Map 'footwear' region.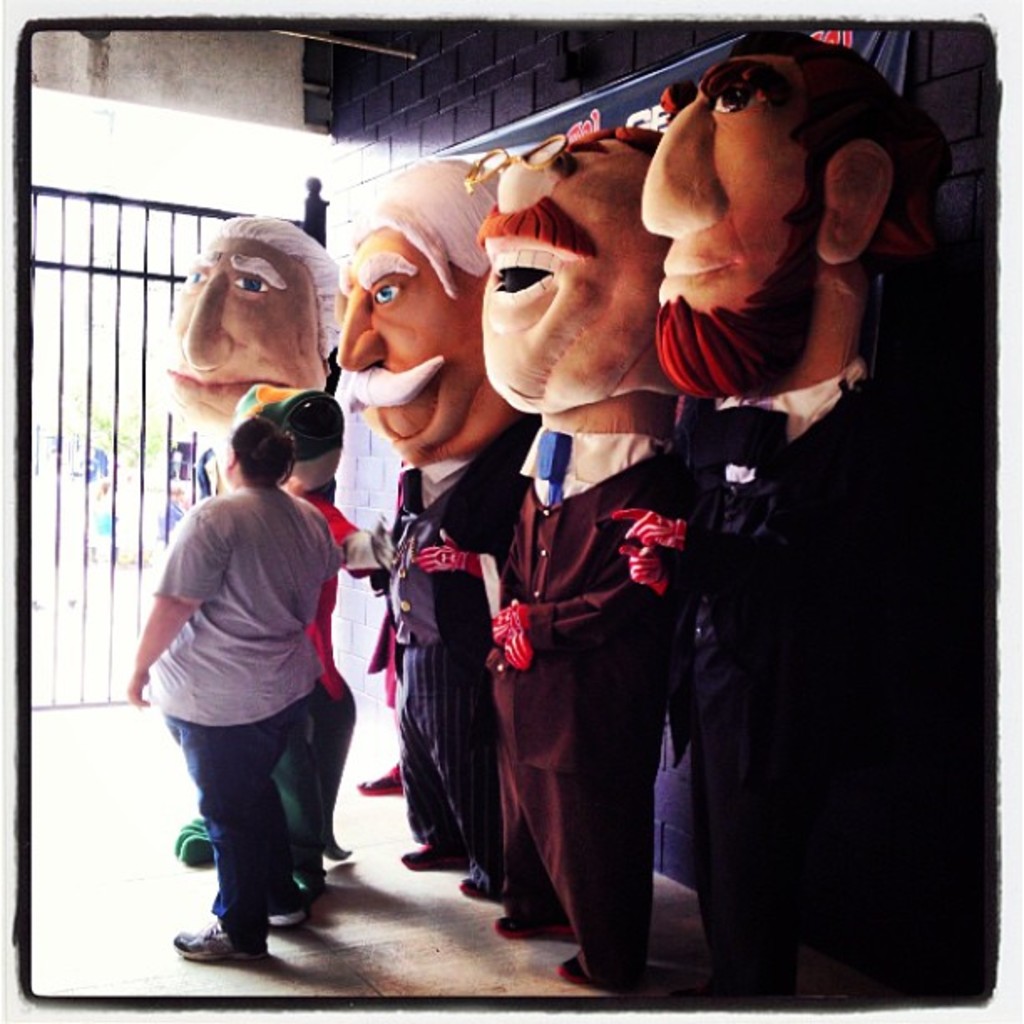
Mapped to 499 917 571 945.
